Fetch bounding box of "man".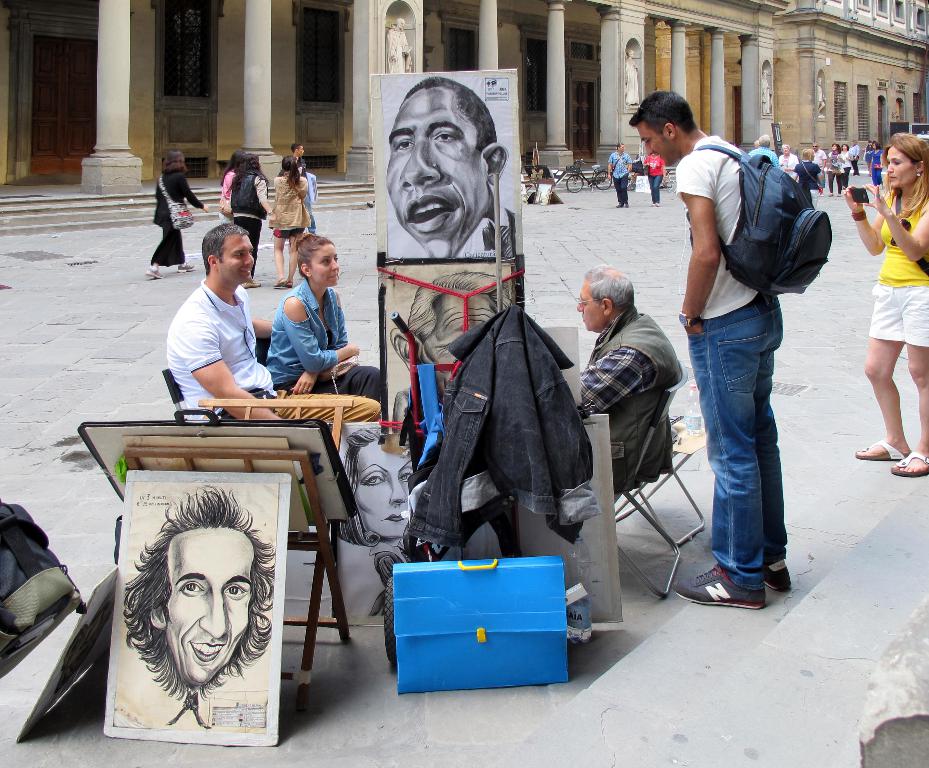
Bbox: bbox=[278, 141, 305, 184].
